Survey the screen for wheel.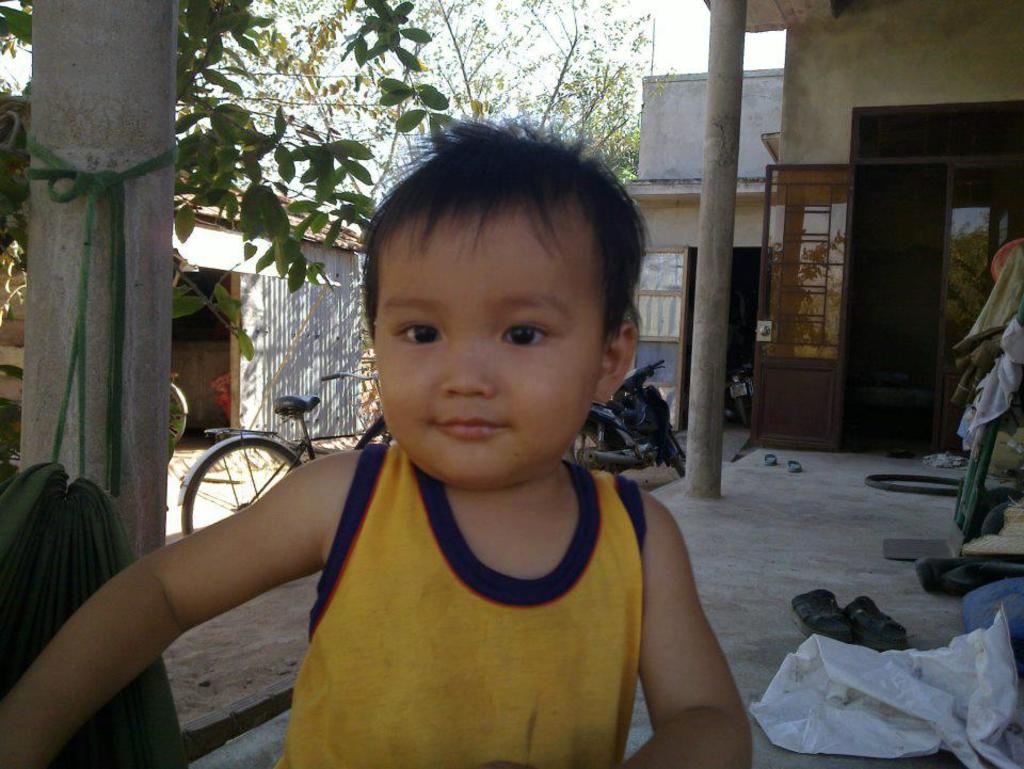
Survey found: [x1=189, y1=427, x2=332, y2=548].
